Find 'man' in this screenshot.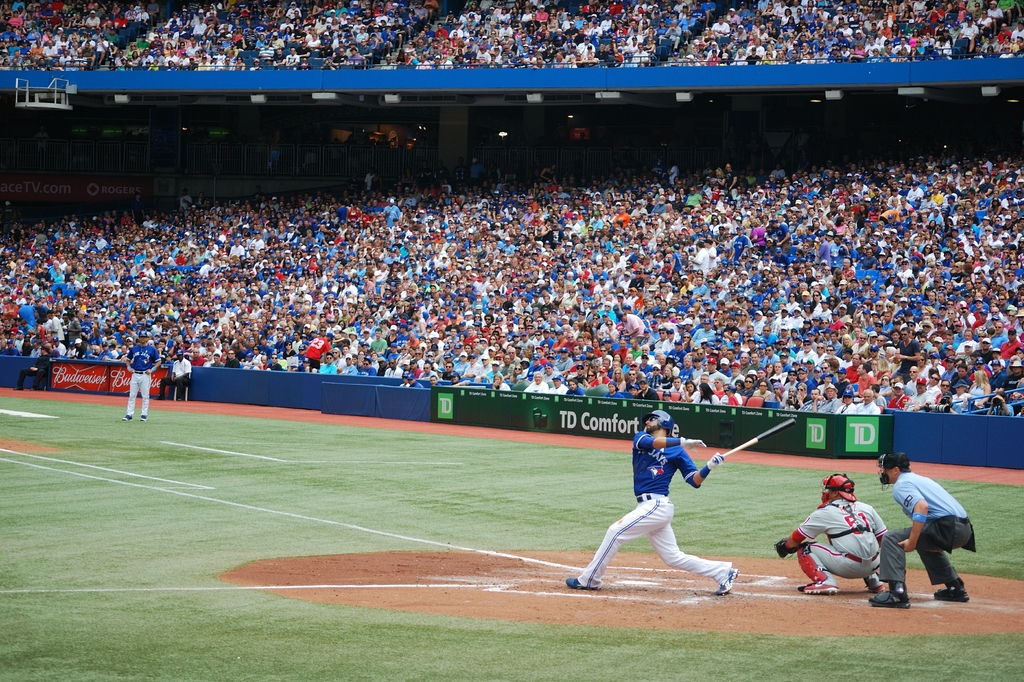
The bounding box for 'man' is box(441, 359, 457, 384).
